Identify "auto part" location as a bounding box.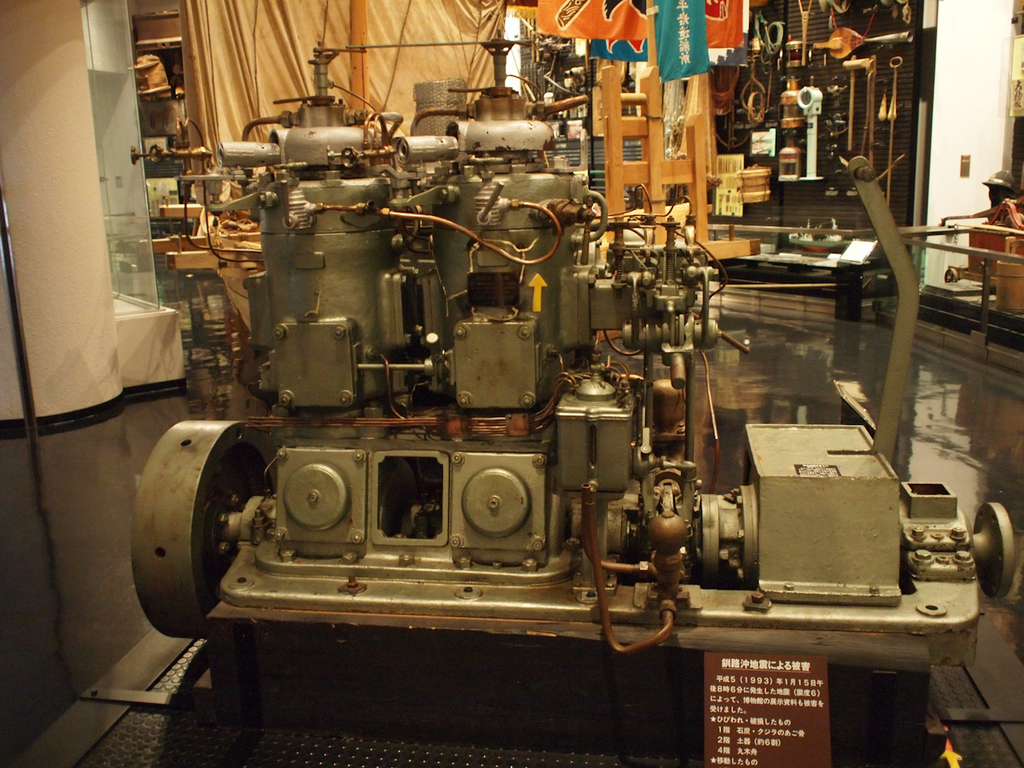
bbox=(102, 0, 1022, 767).
